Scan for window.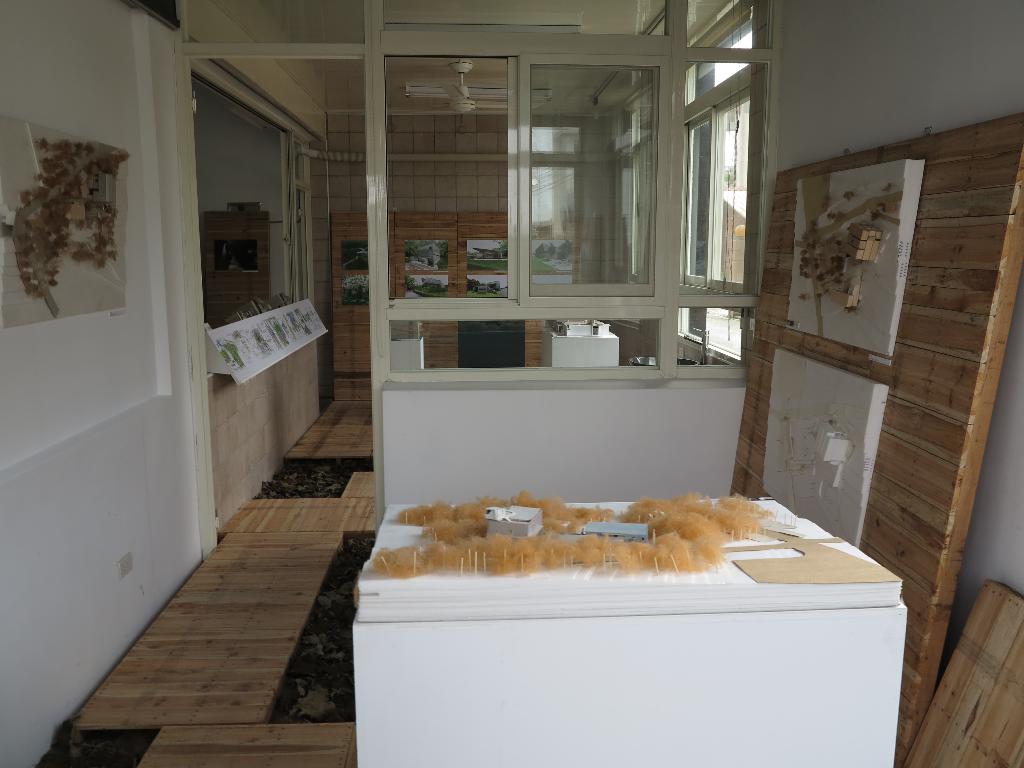
Scan result: select_region(657, 61, 752, 332).
